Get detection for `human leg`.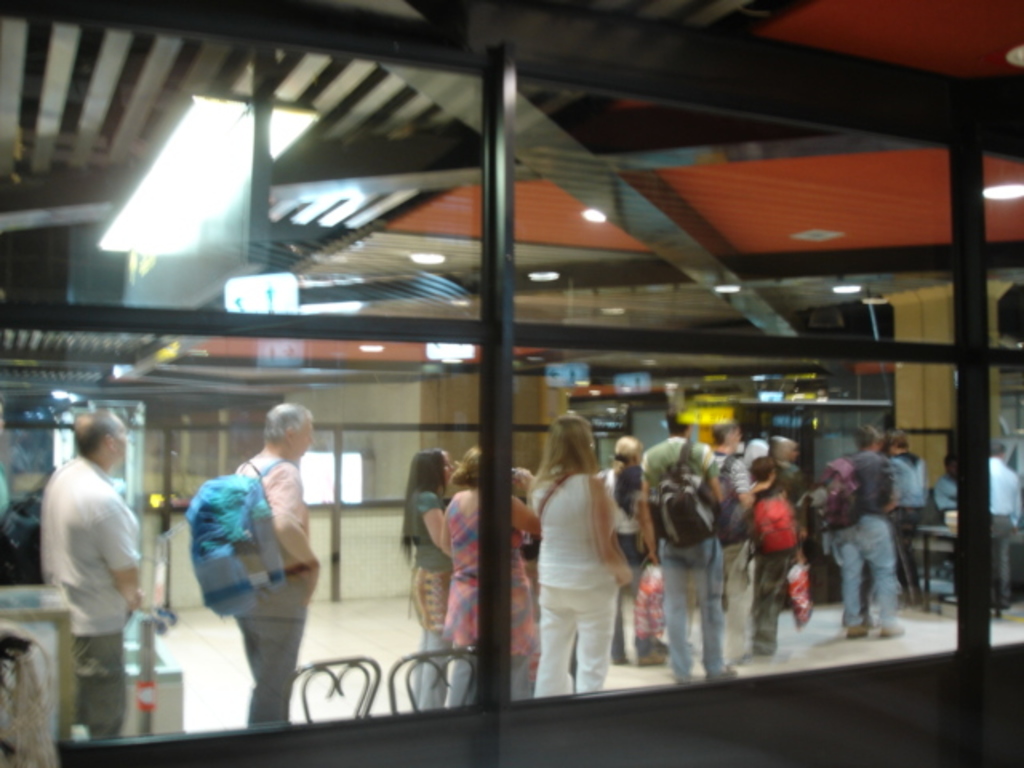
Detection: <region>576, 579, 613, 694</region>.
